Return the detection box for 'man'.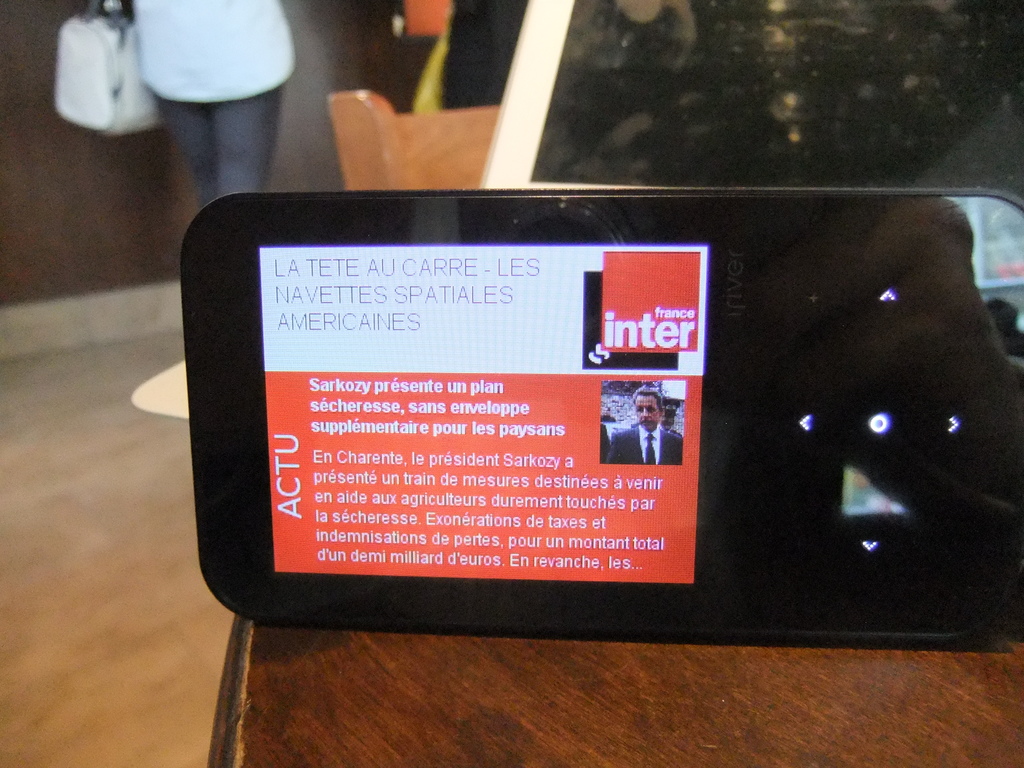
region(602, 388, 688, 466).
